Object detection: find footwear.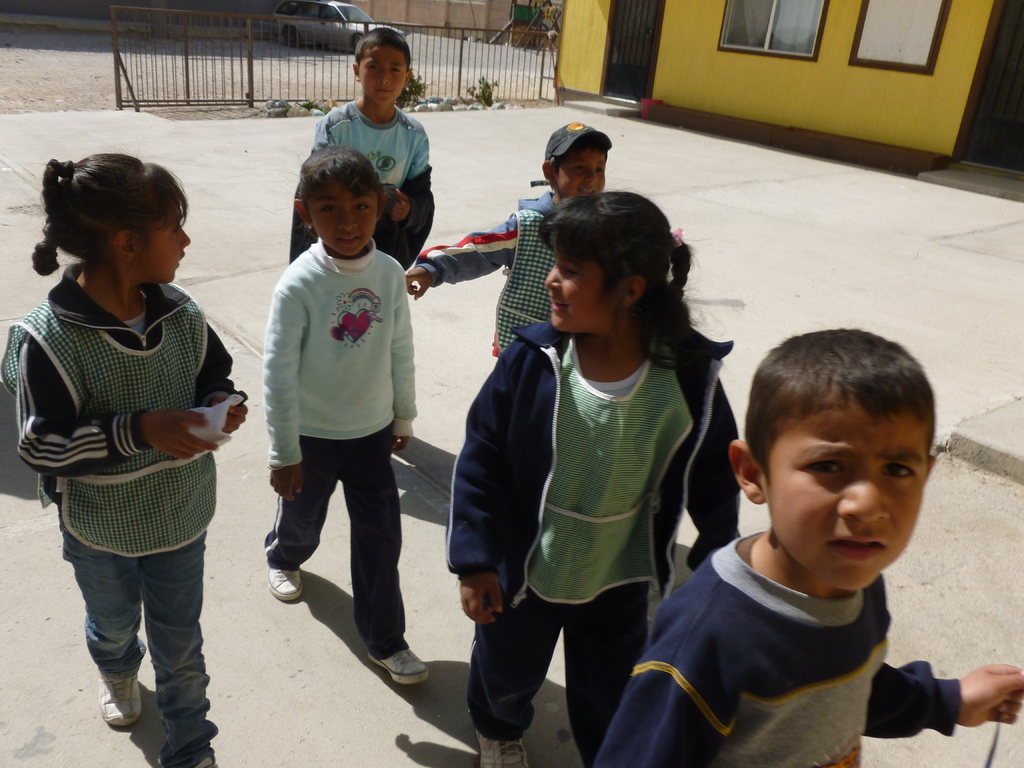
x1=269 y1=563 x2=305 y2=606.
